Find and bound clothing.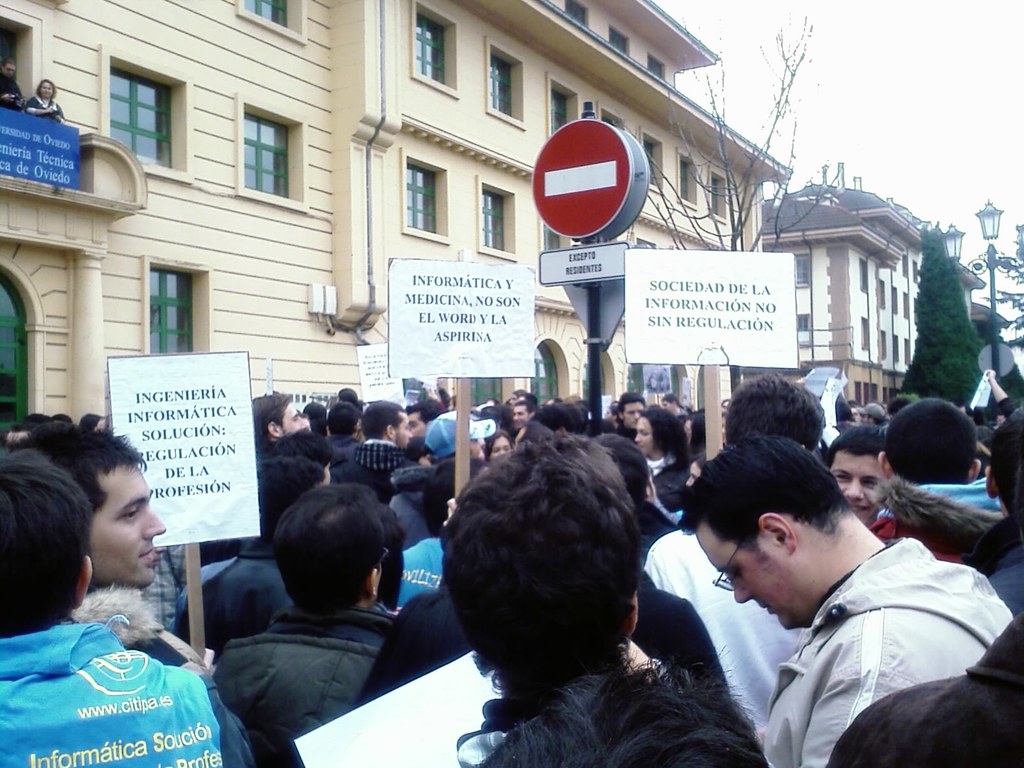
Bound: 205:602:396:767.
